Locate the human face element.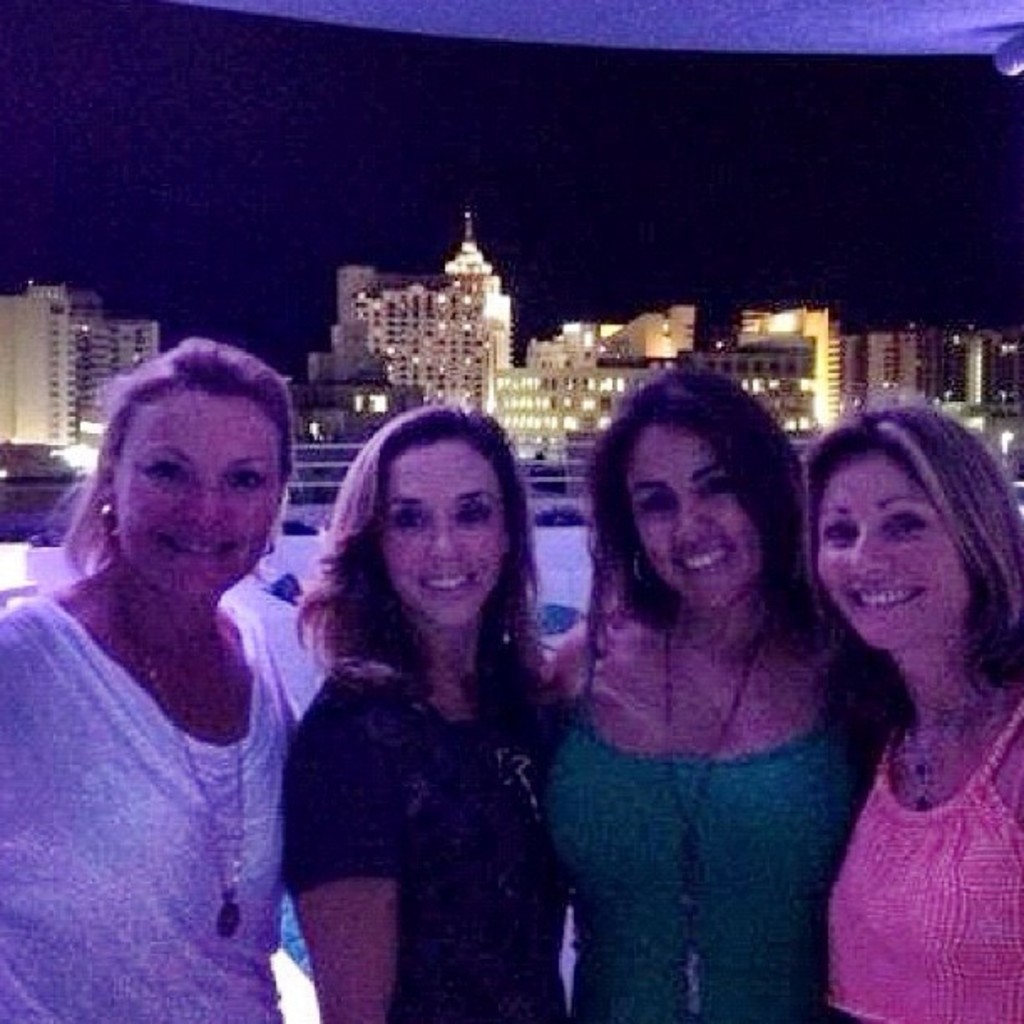
Element bbox: {"left": 119, "top": 402, "right": 283, "bottom": 604}.
